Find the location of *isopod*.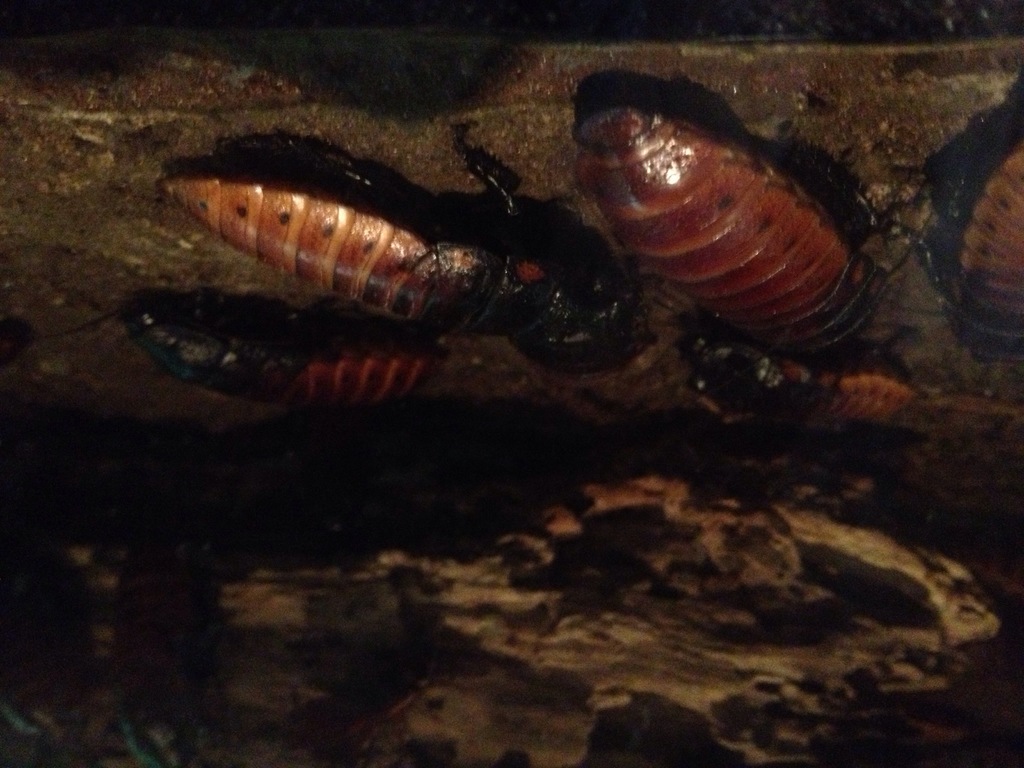
Location: x1=898, y1=138, x2=1023, y2=356.
